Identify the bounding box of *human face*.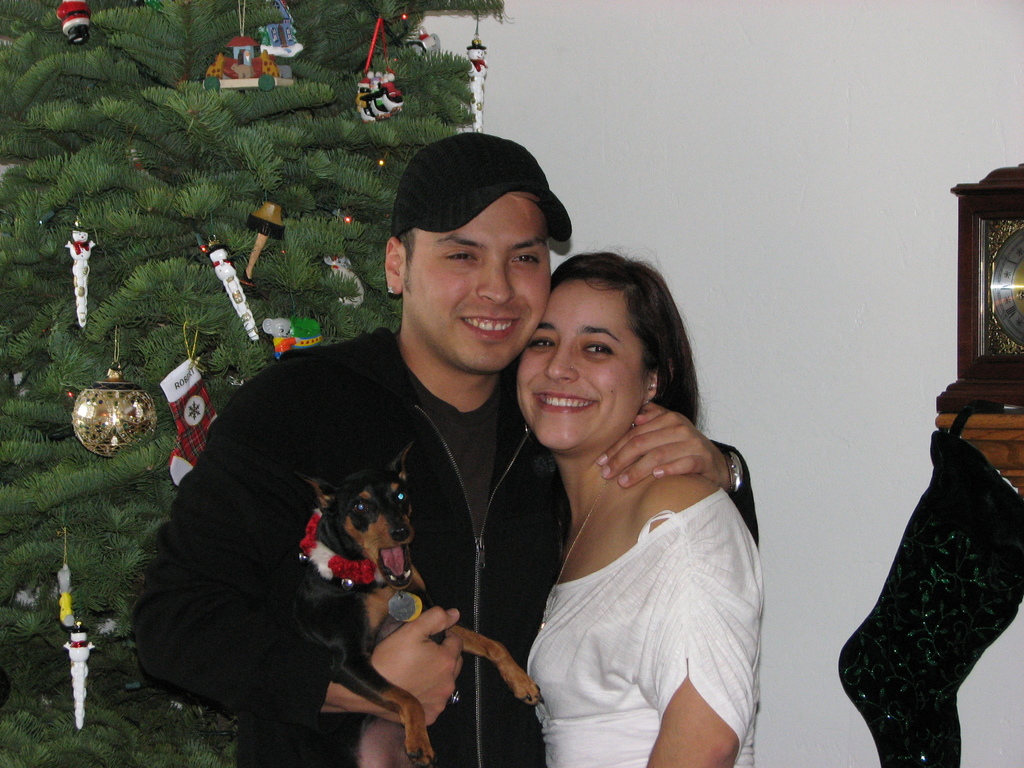
514/284/644/447.
